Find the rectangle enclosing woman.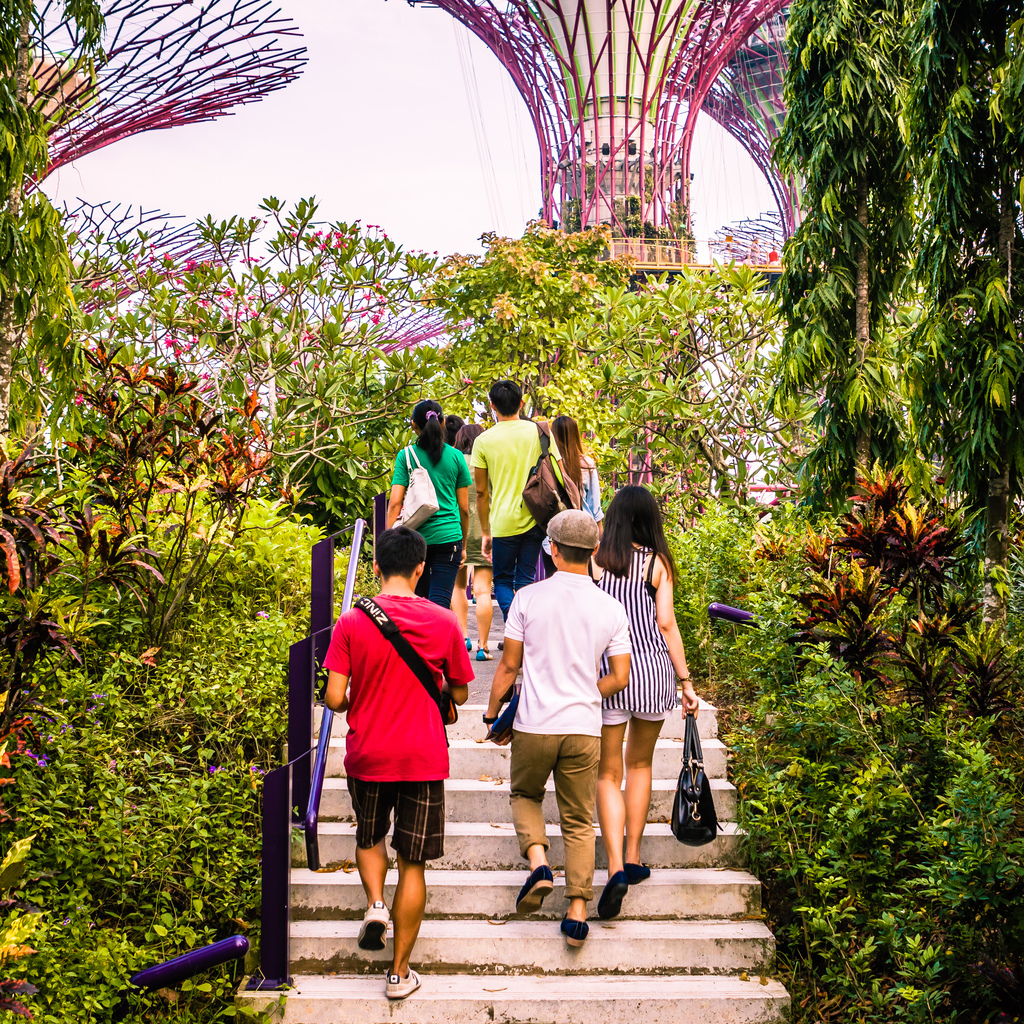
l=588, t=481, r=698, b=923.
